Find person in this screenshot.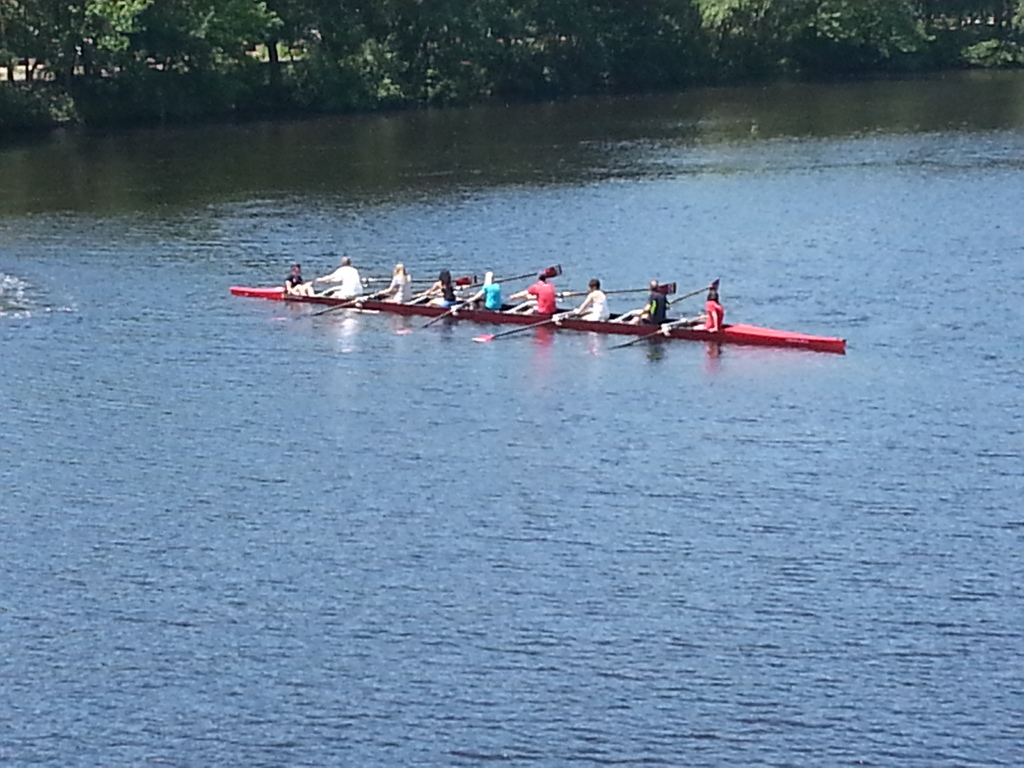
The bounding box for person is select_region(692, 286, 726, 334).
